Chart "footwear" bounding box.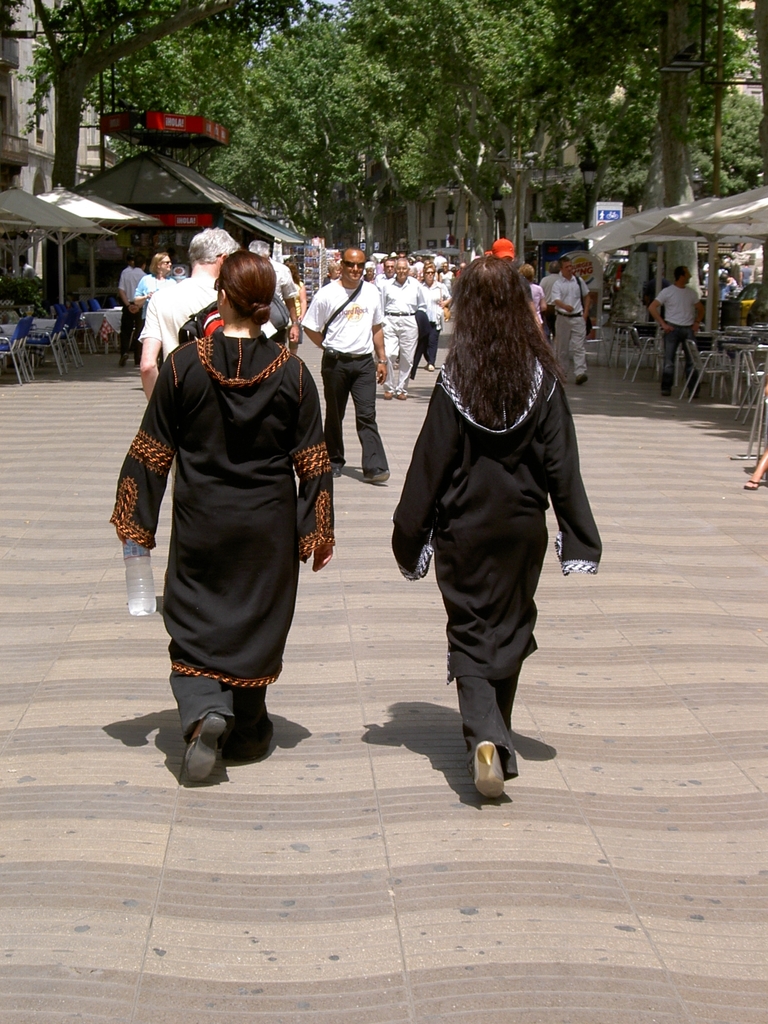
Charted: bbox=(741, 477, 760, 493).
